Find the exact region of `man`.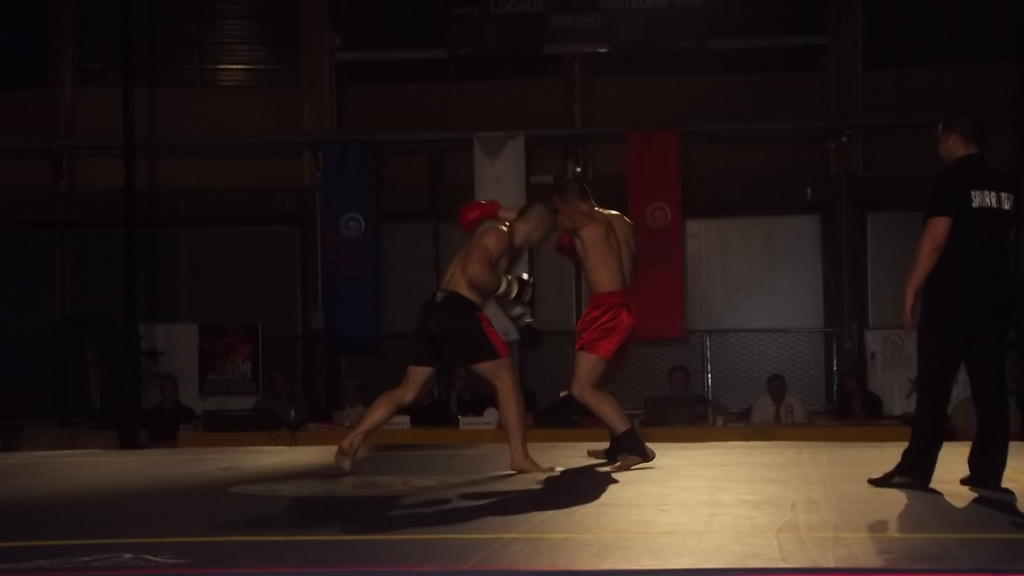
Exact region: 146, 374, 196, 439.
